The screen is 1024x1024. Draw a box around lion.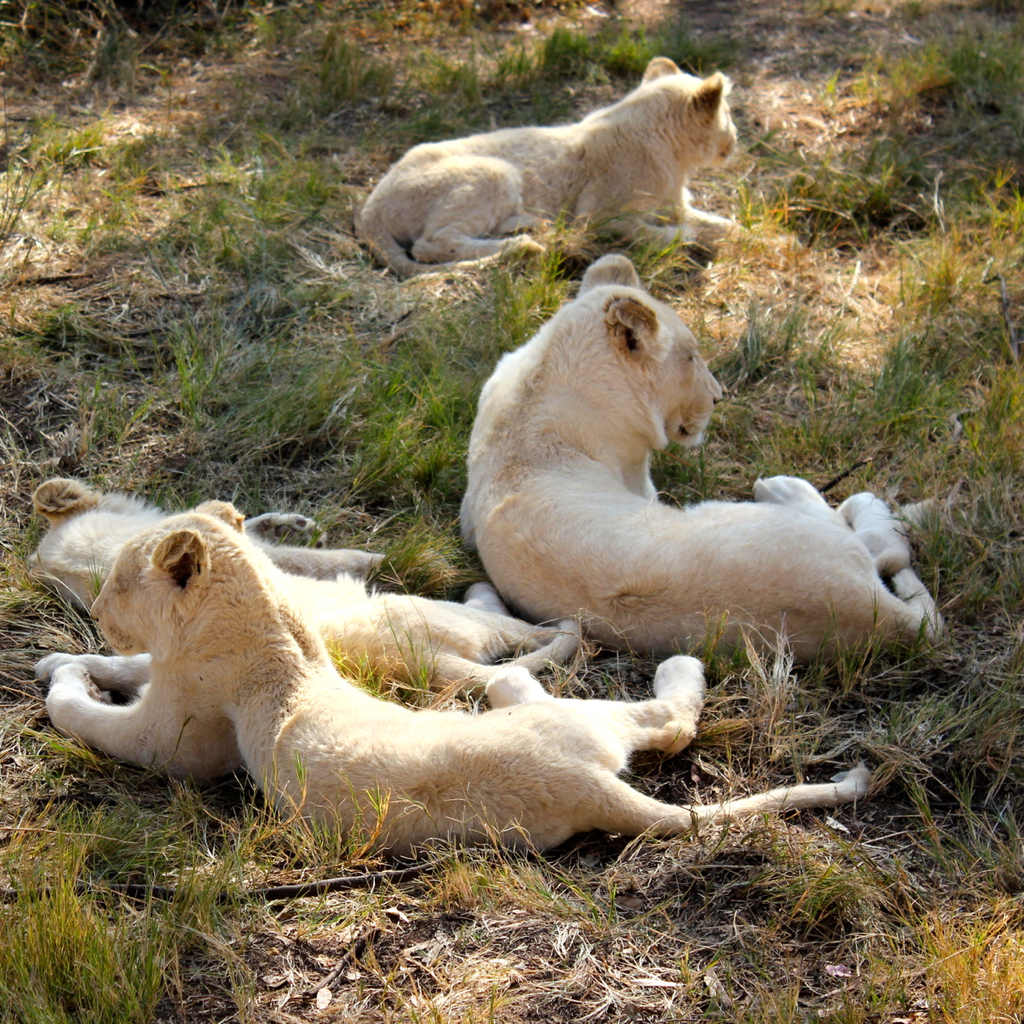
[left=32, top=480, right=555, bottom=684].
